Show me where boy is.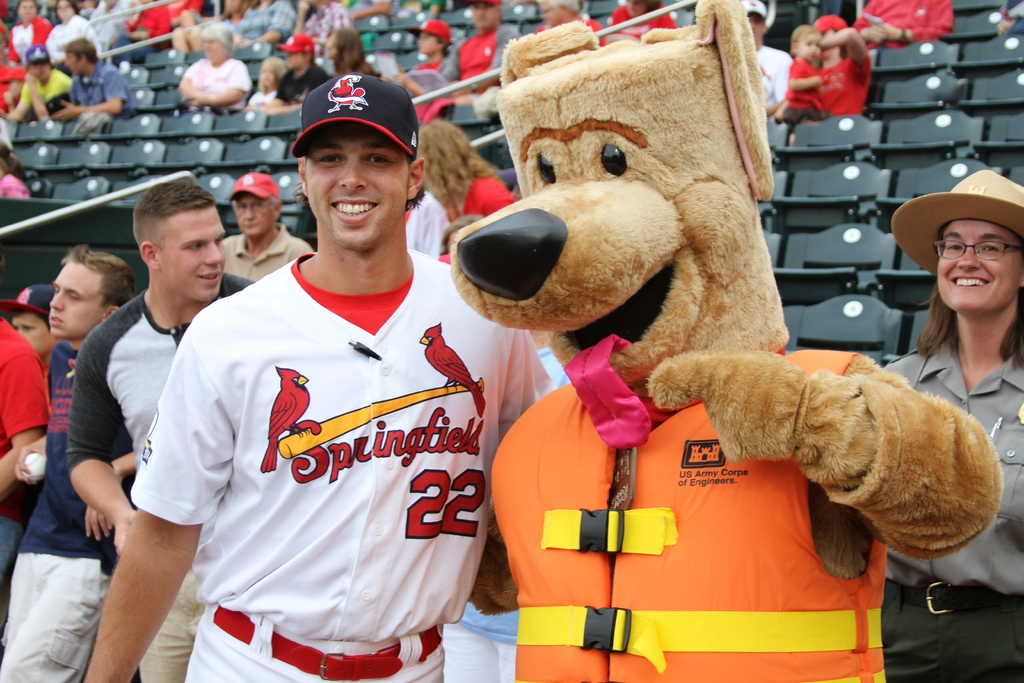
boy is at 0 242 154 682.
